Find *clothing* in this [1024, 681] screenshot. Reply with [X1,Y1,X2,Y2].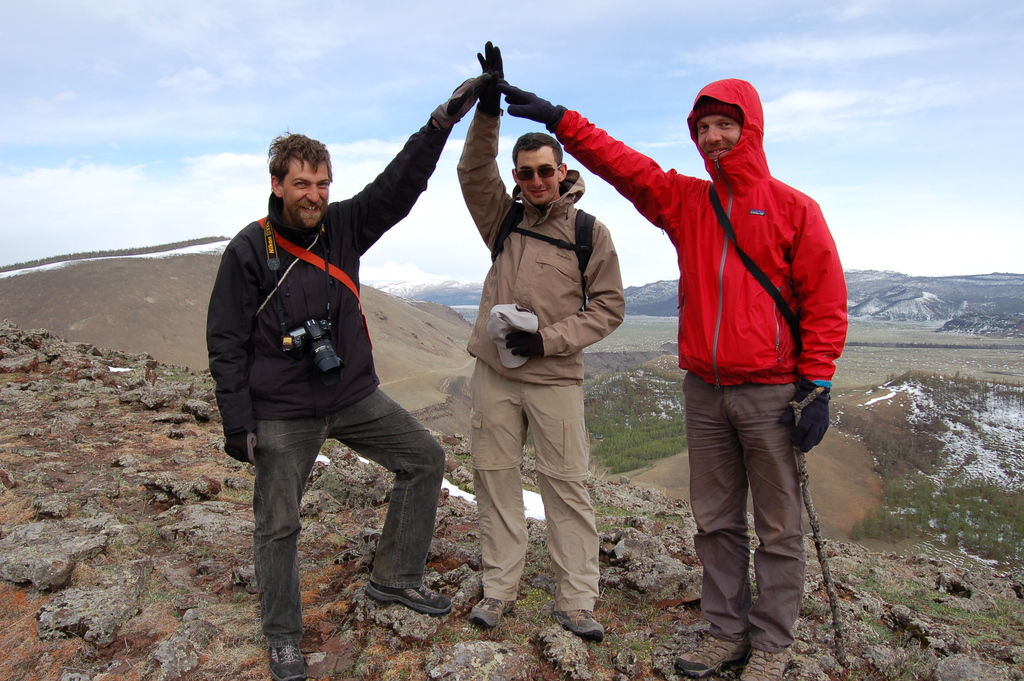
[474,104,623,606].
